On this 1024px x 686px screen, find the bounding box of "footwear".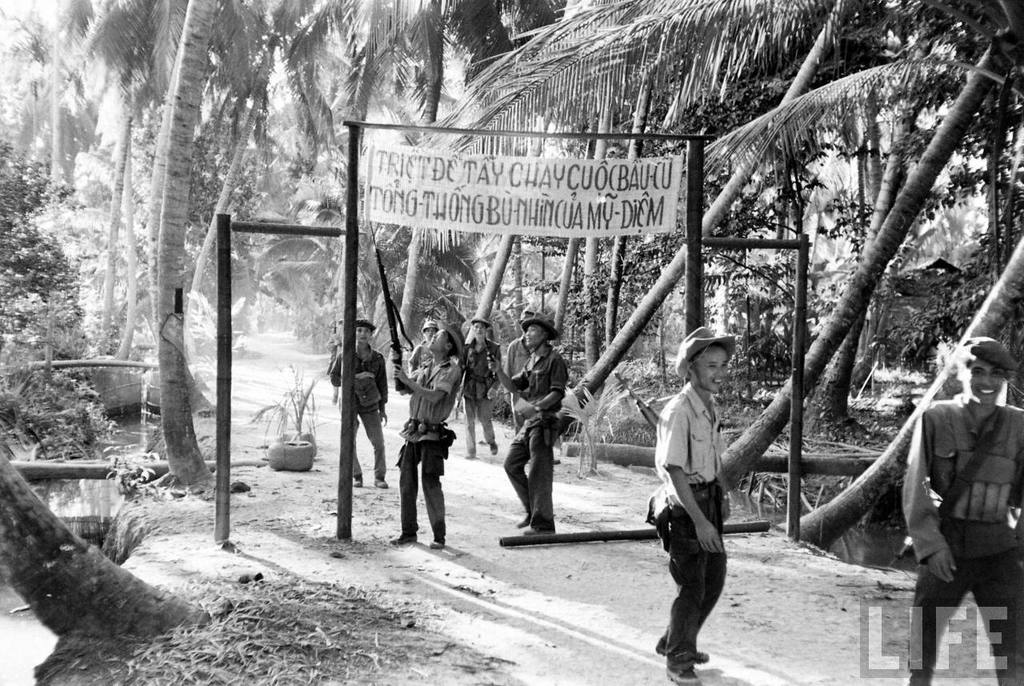
Bounding box: bbox(351, 471, 366, 488).
